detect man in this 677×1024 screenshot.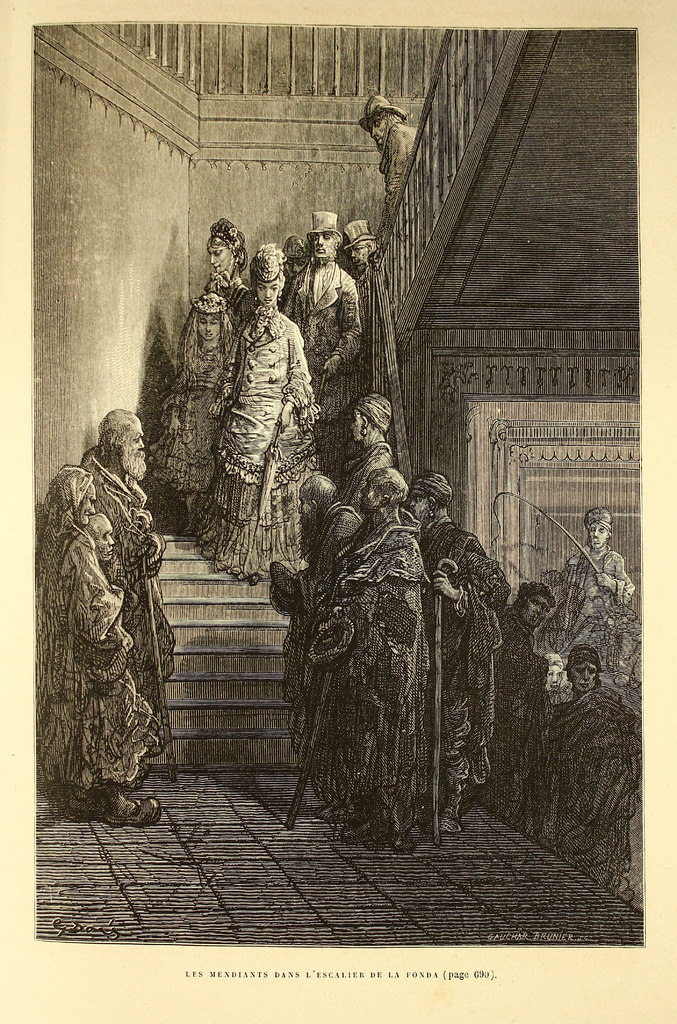
Detection: pyautogui.locateOnScreen(77, 407, 179, 788).
